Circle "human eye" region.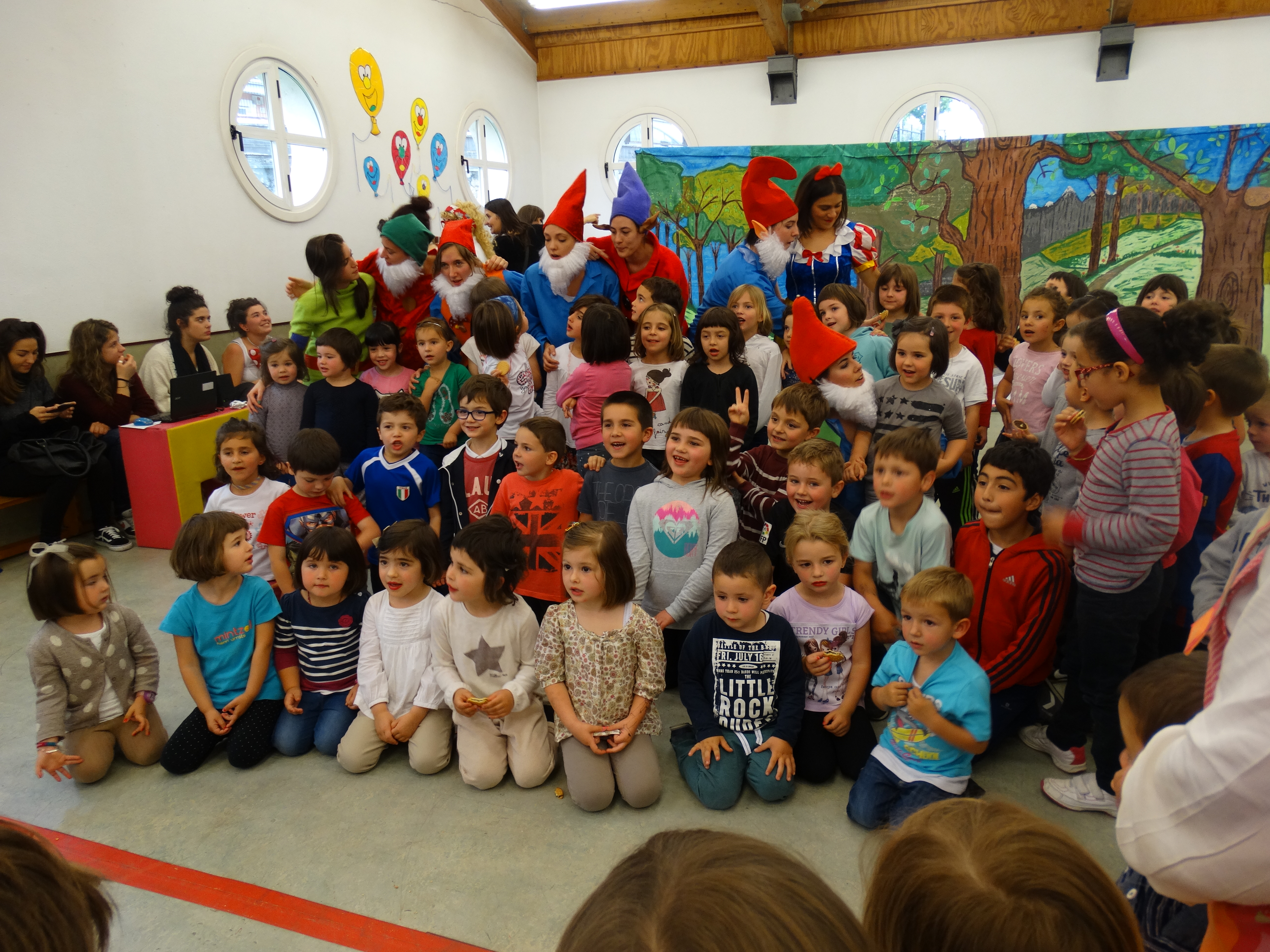
Region: [244,117,247,120].
